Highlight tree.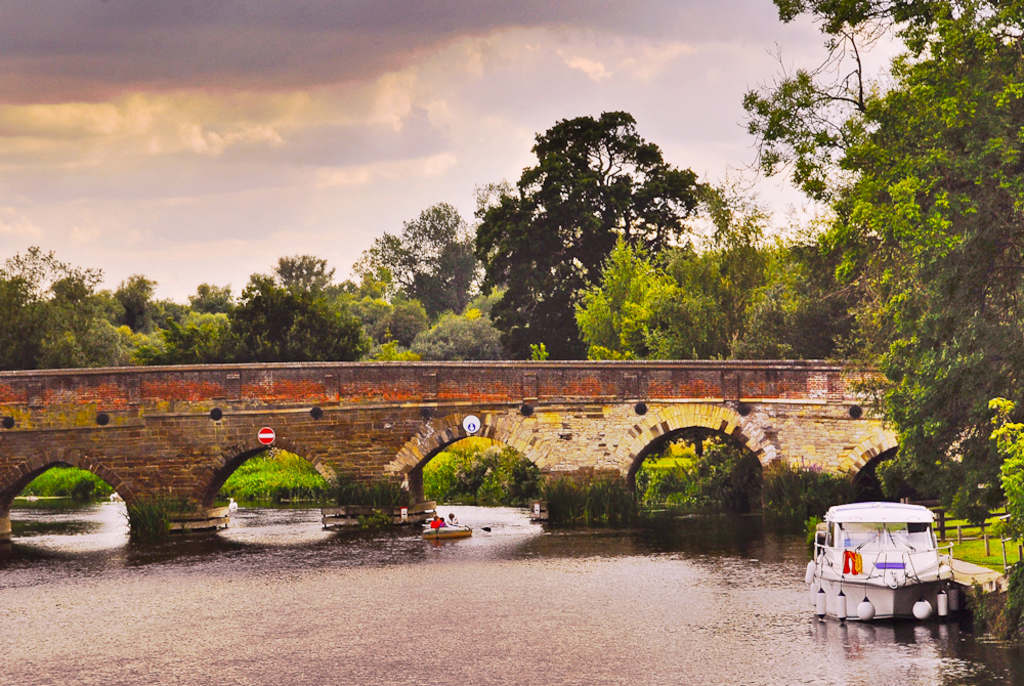
Highlighted region: box(305, 270, 420, 357).
